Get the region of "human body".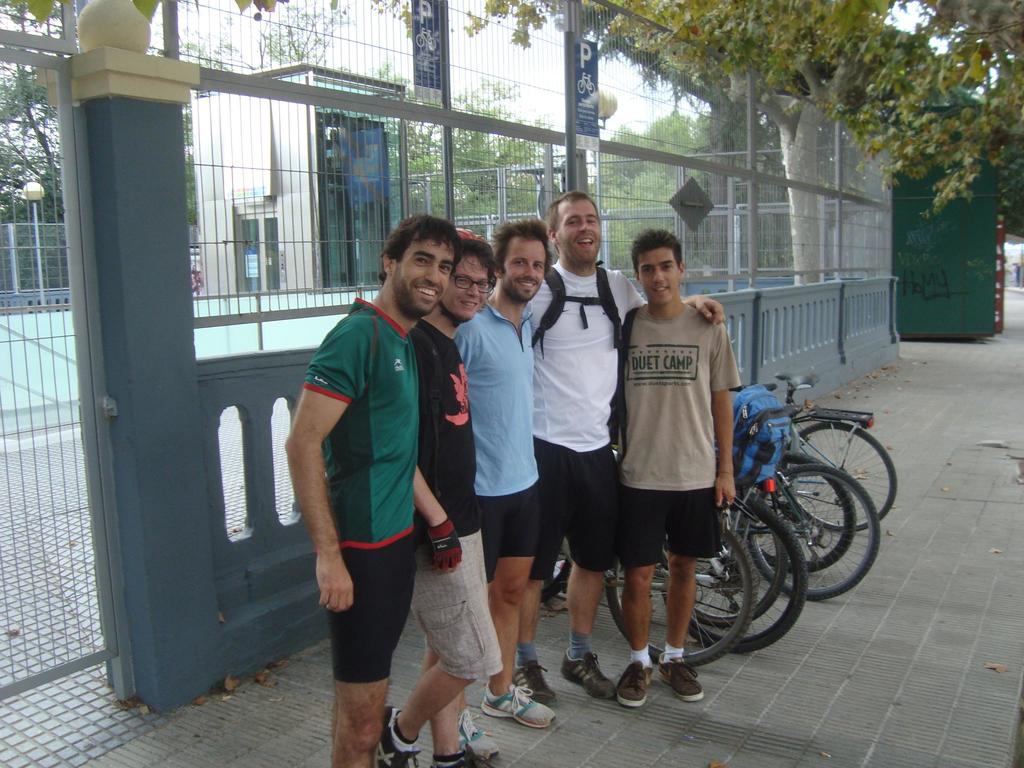
{"left": 516, "top": 196, "right": 727, "bottom": 689}.
